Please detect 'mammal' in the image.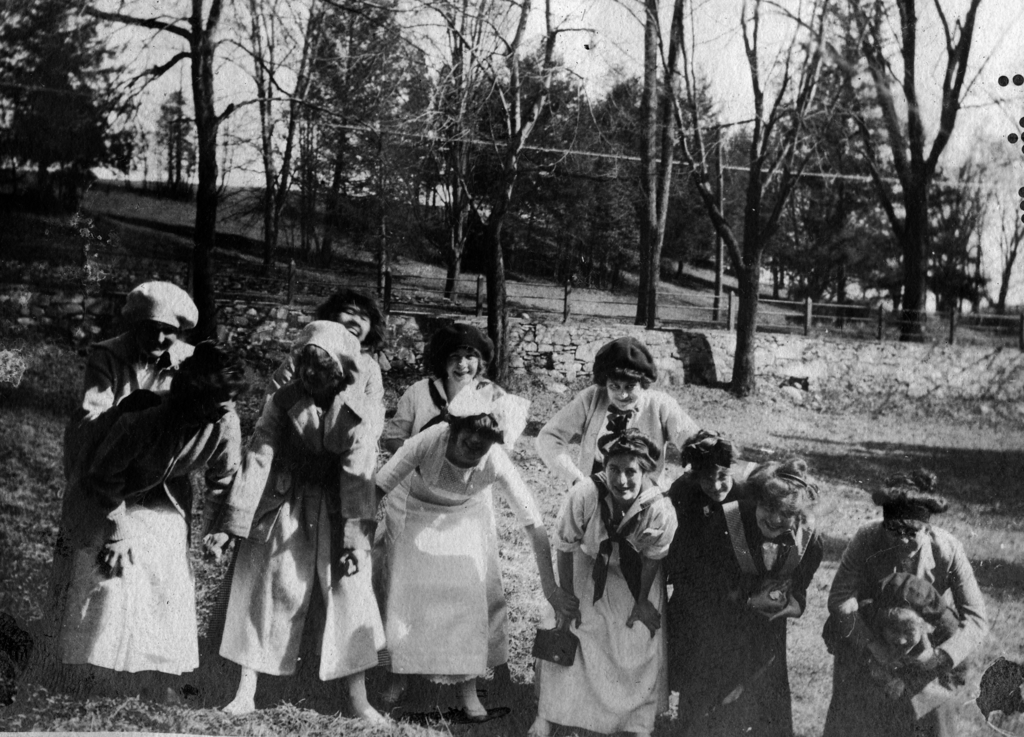
(673,452,826,736).
